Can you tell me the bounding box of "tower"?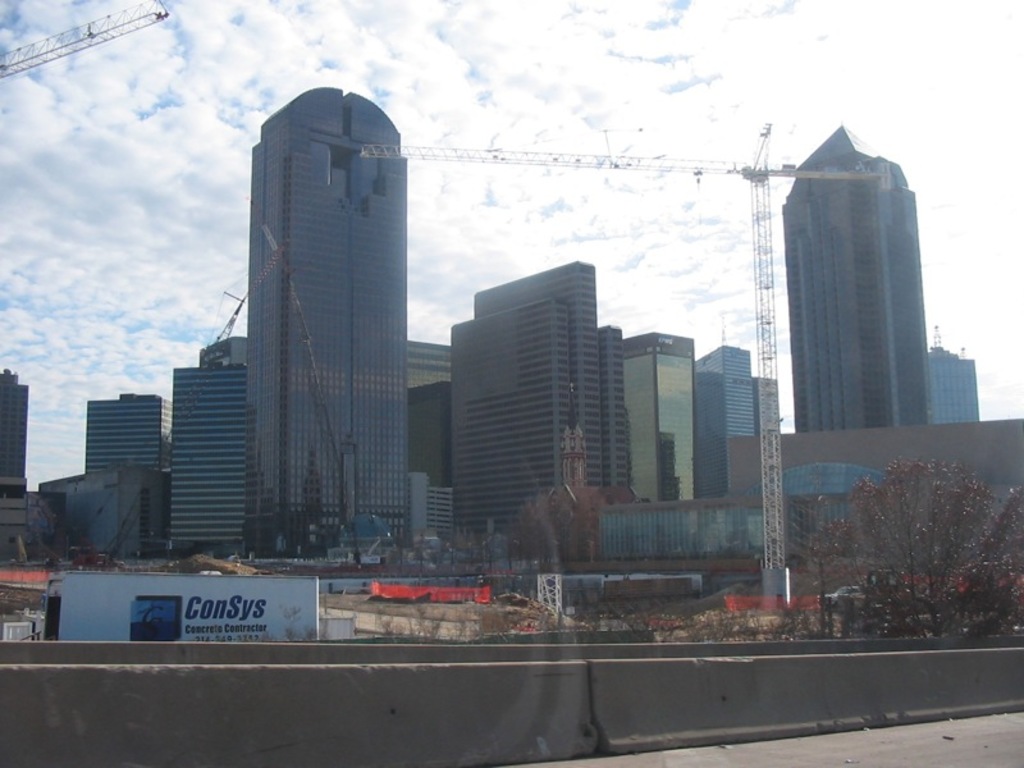
crop(0, 365, 33, 490).
